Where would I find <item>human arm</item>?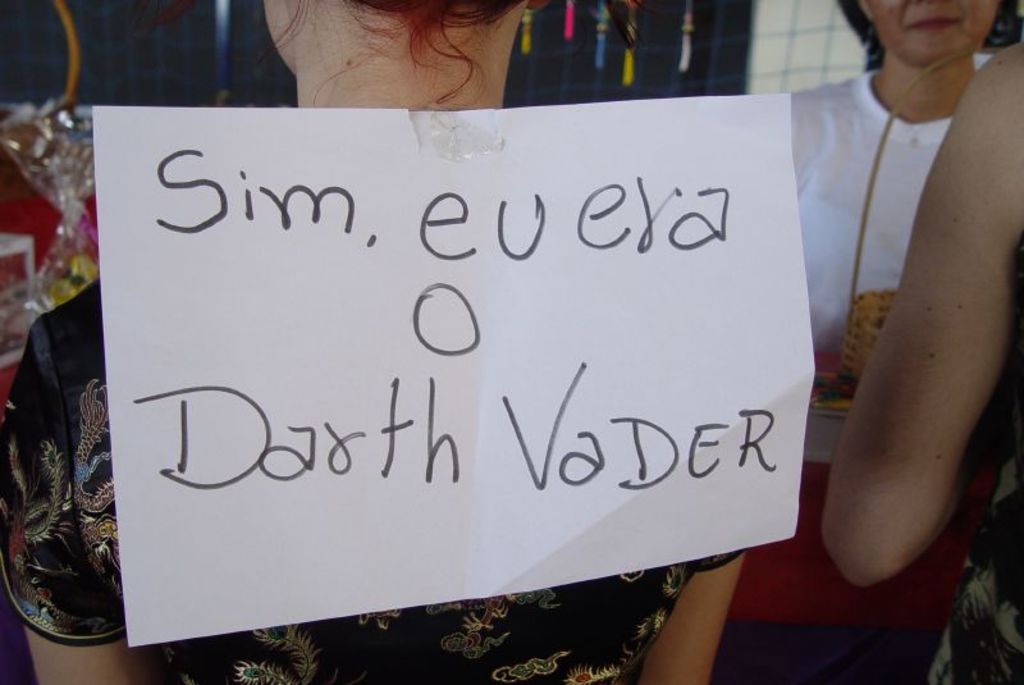
At left=0, top=362, right=154, bottom=684.
